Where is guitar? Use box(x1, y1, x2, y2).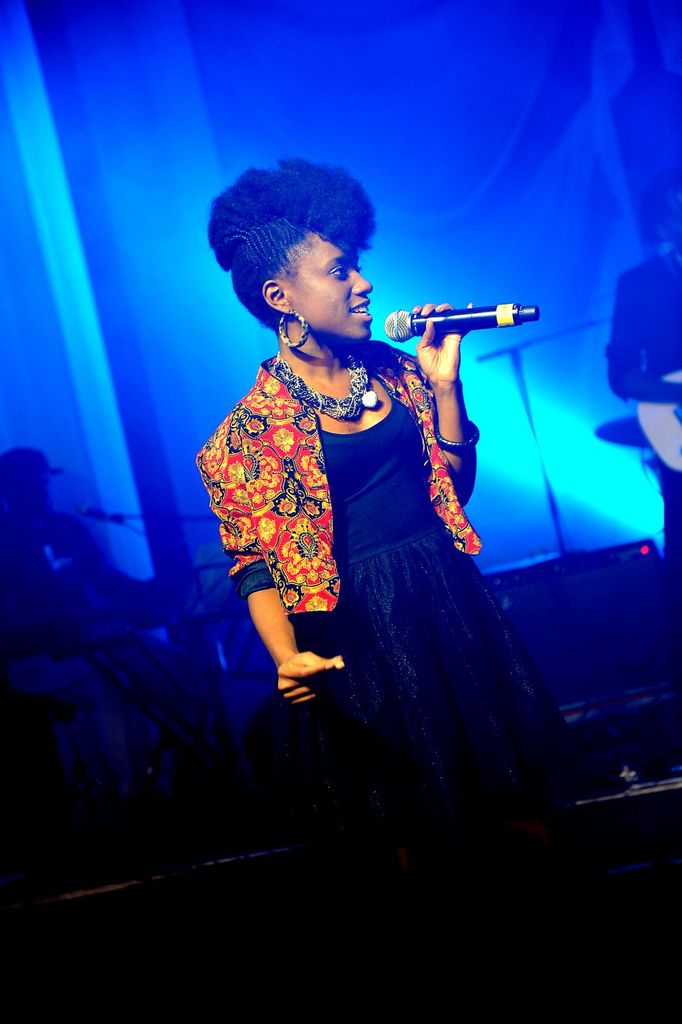
box(635, 369, 681, 469).
